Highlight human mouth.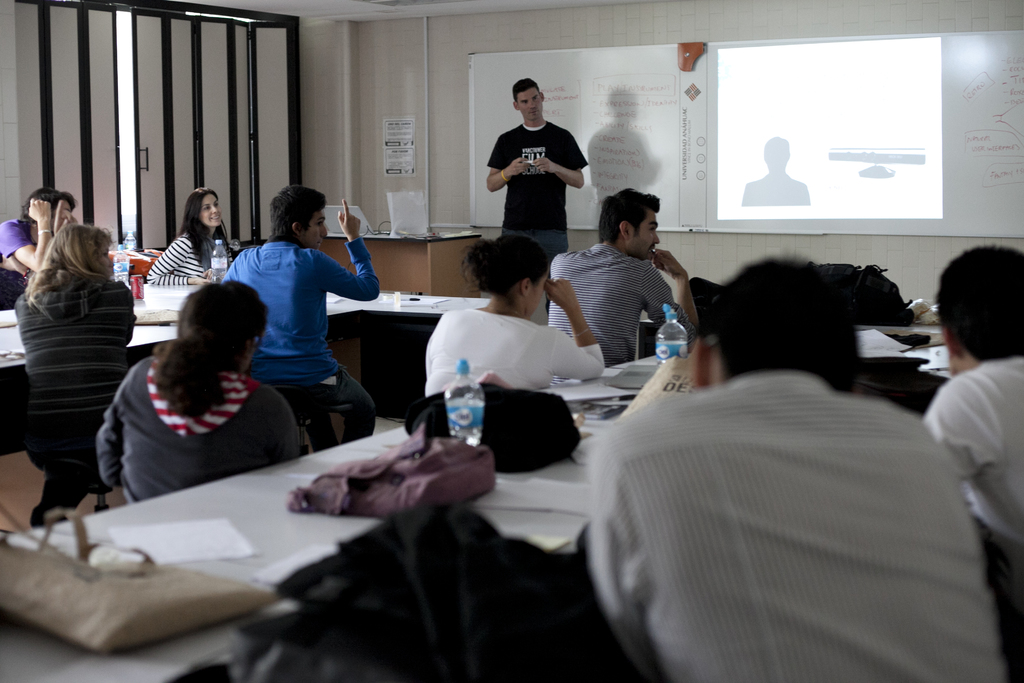
Highlighted region: (x1=212, y1=217, x2=218, y2=222).
